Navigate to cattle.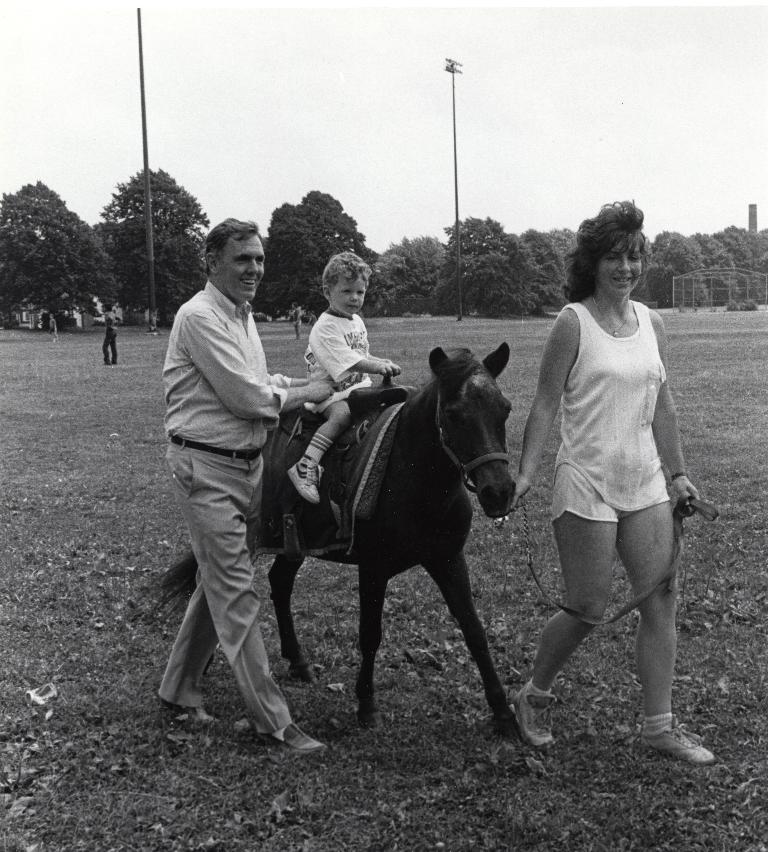
Navigation target: 136, 338, 516, 734.
